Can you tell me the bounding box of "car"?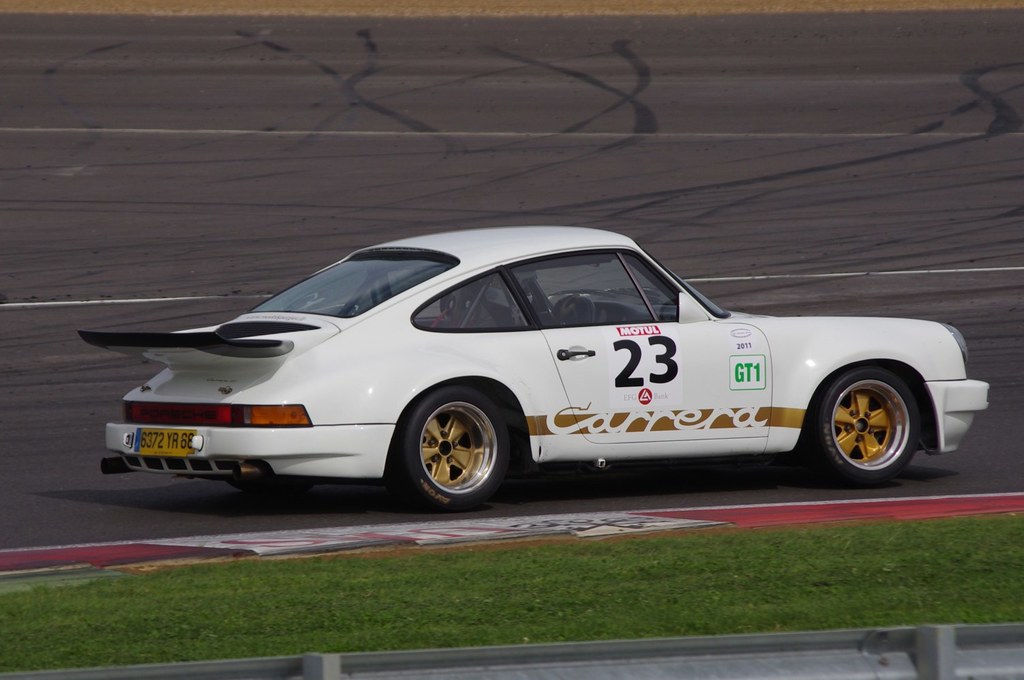
72/223/994/519.
